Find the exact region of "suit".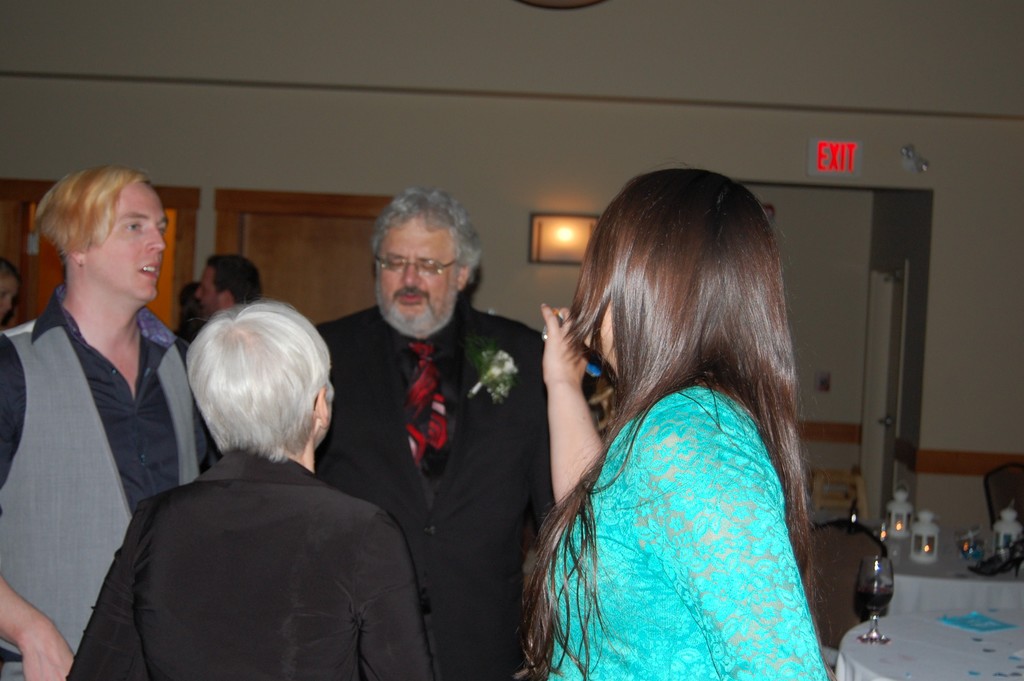
Exact region: [x1=311, y1=308, x2=590, y2=680].
